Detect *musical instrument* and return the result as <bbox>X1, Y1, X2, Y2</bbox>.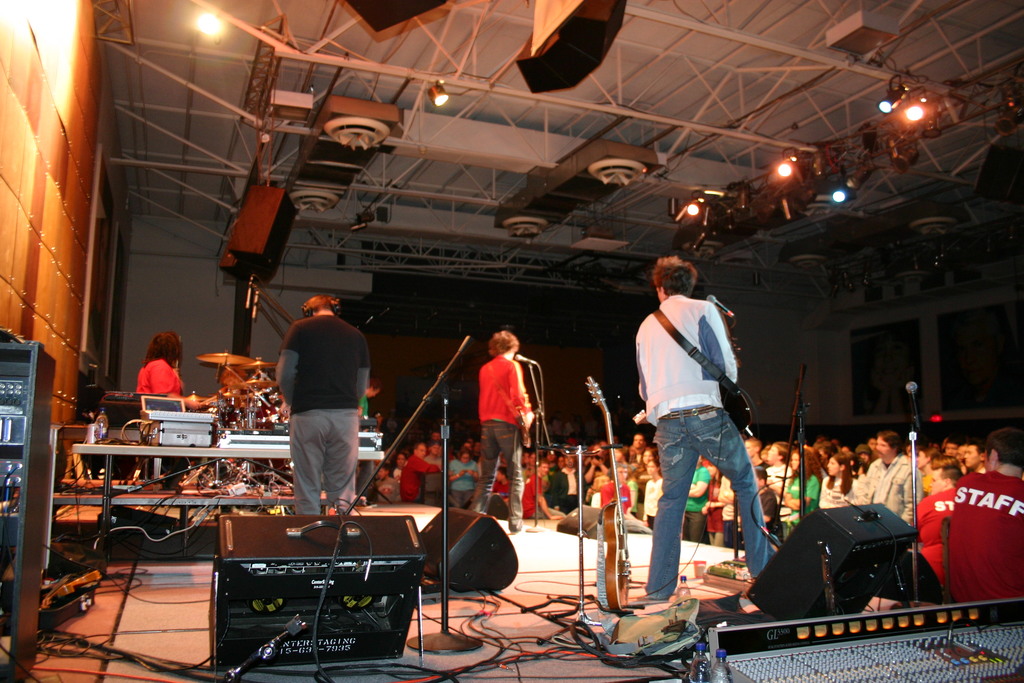
<bbox>628, 383, 755, 436</bbox>.
